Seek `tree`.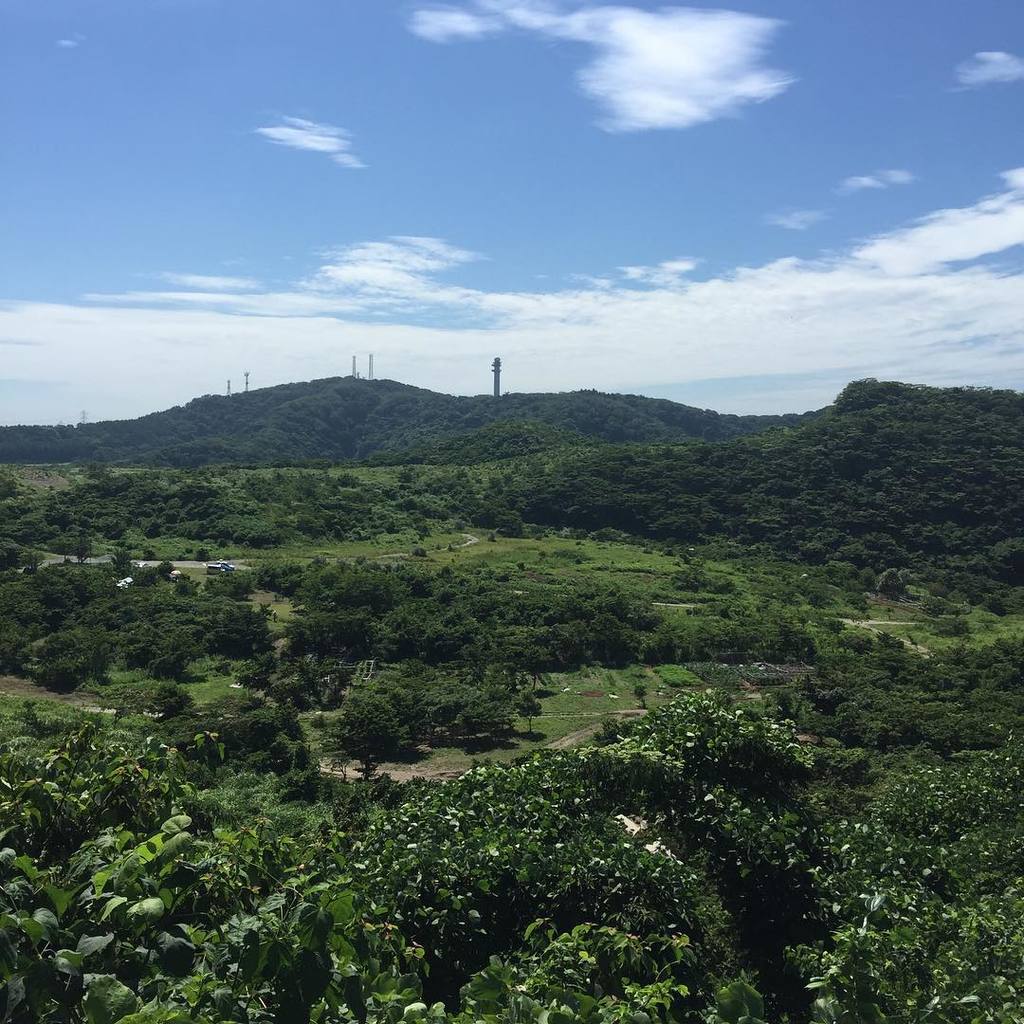
[770,622,813,657].
